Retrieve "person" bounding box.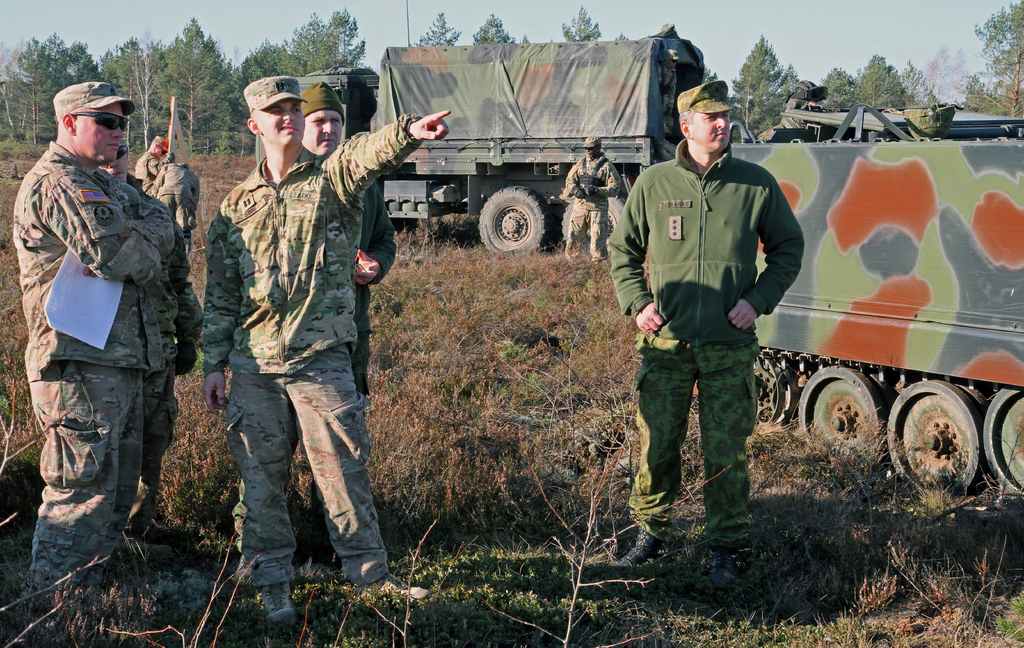
Bounding box: locate(98, 137, 204, 570).
